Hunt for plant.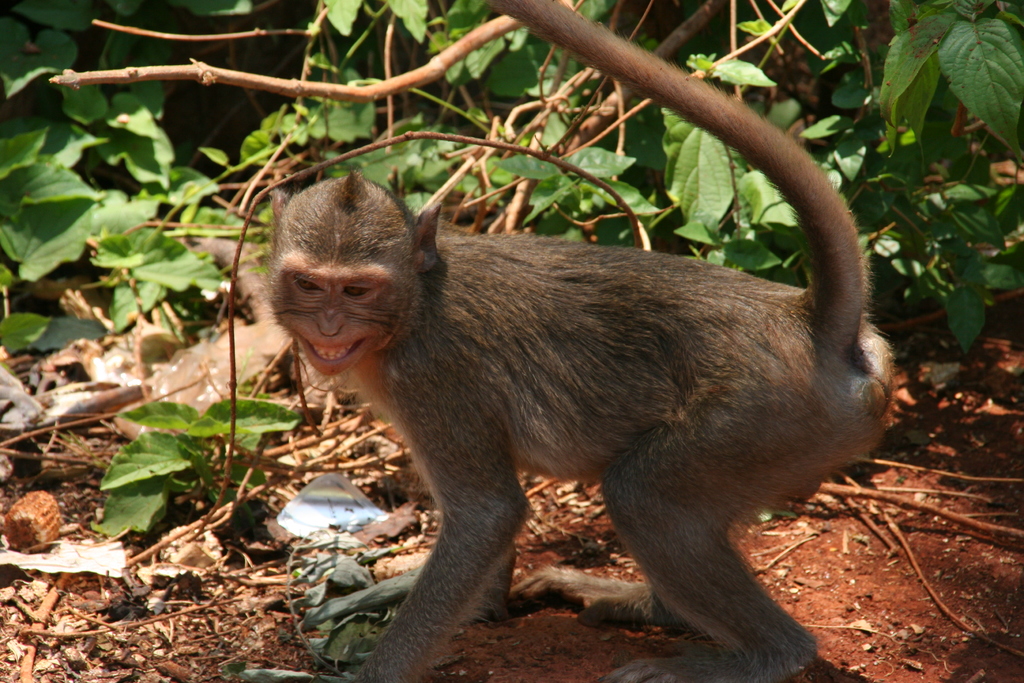
Hunted down at 86:384:305:552.
